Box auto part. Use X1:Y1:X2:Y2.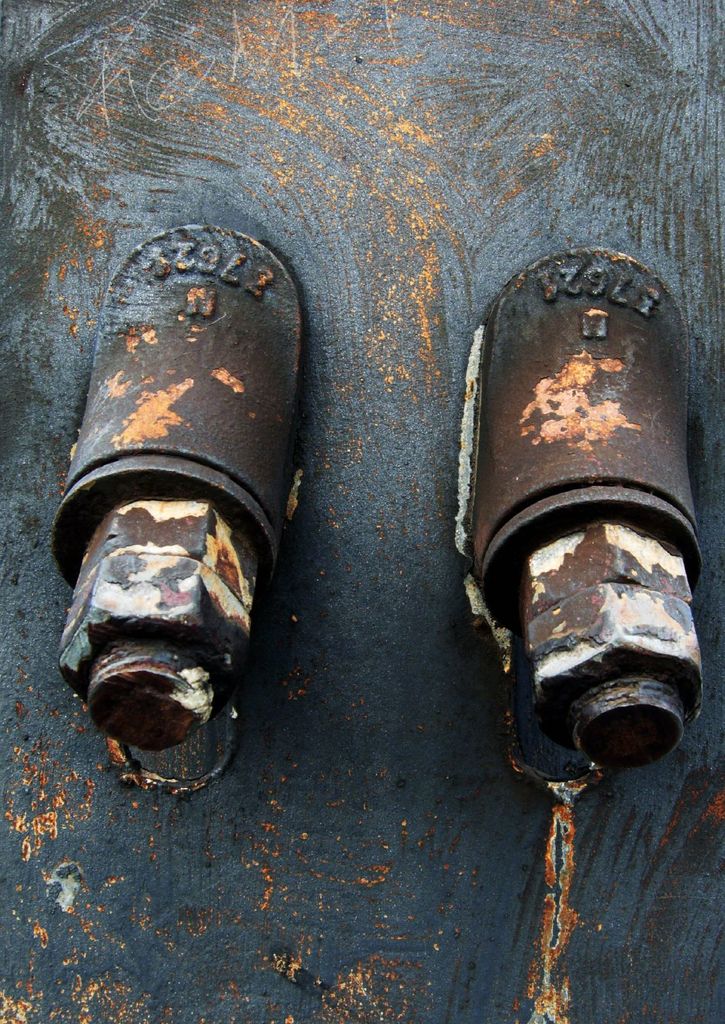
521:538:721:779.
